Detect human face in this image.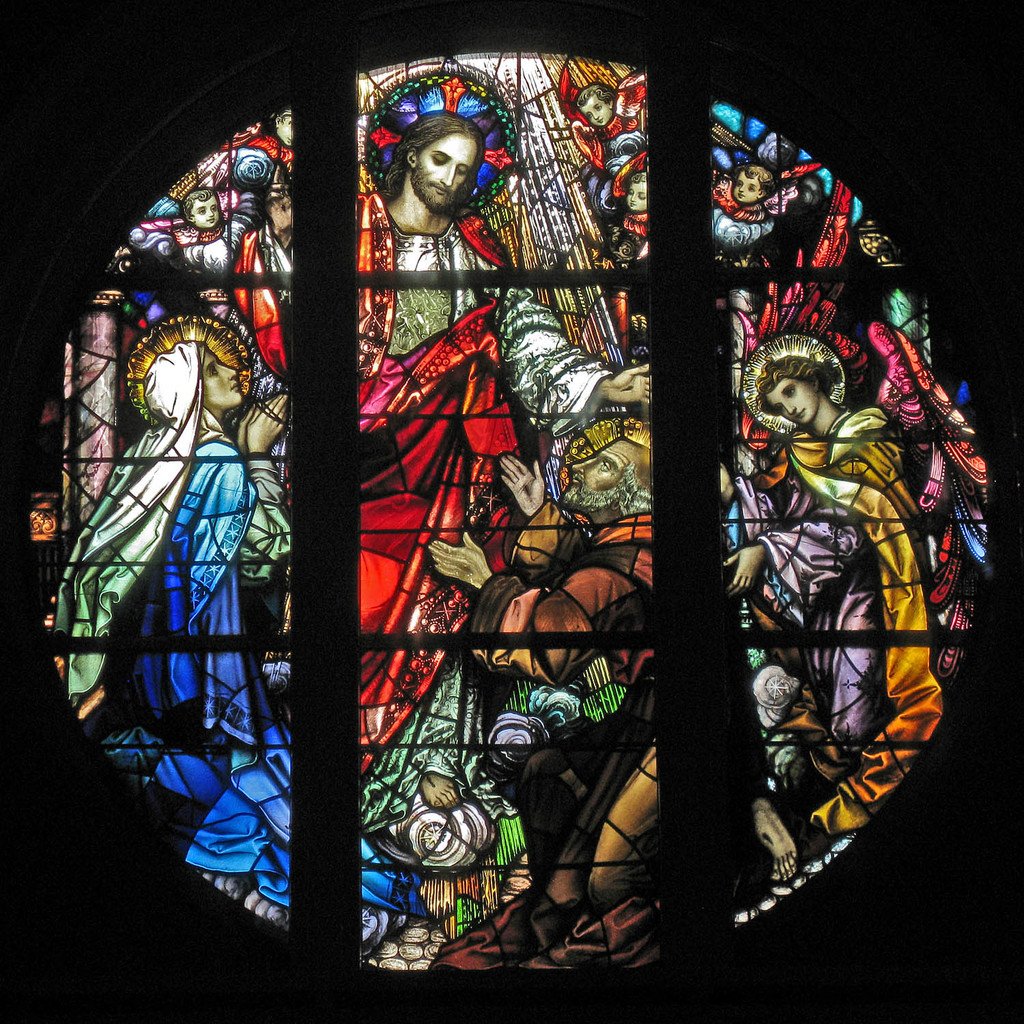
Detection: <region>197, 345, 242, 403</region>.
